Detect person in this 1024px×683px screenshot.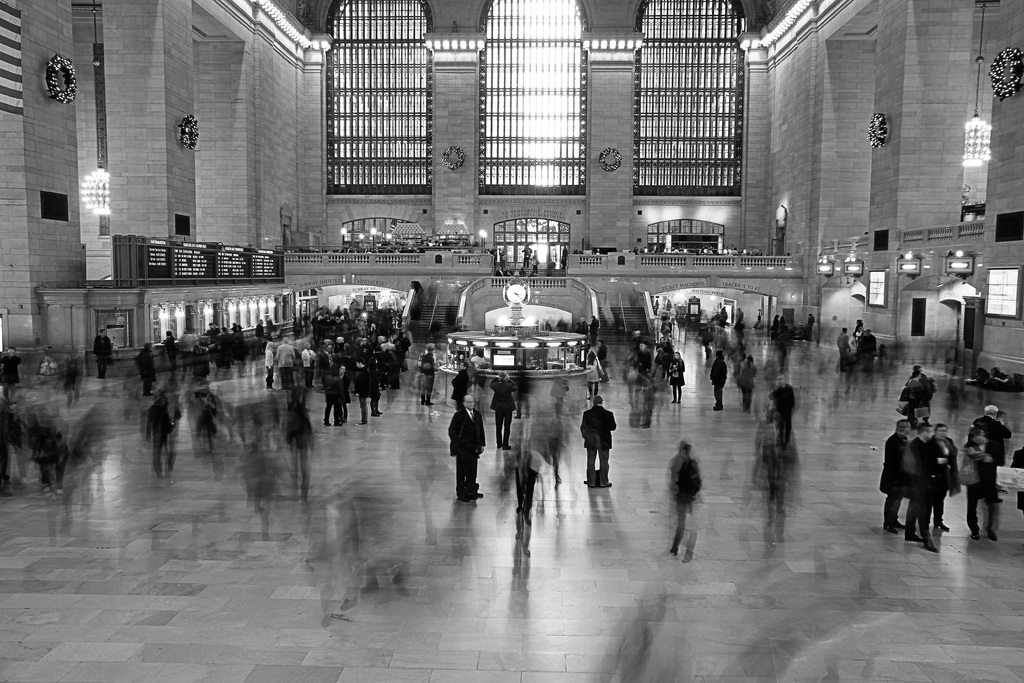
Detection: x1=588, y1=311, x2=598, y2=345.
